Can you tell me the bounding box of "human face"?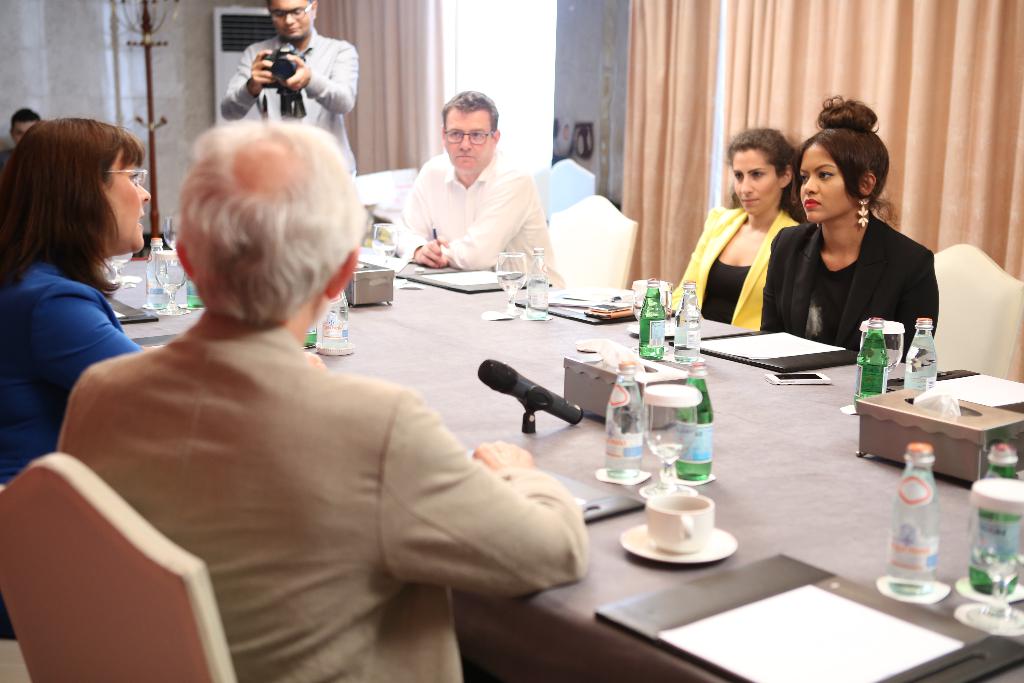
(269, 0, 313, 38).
